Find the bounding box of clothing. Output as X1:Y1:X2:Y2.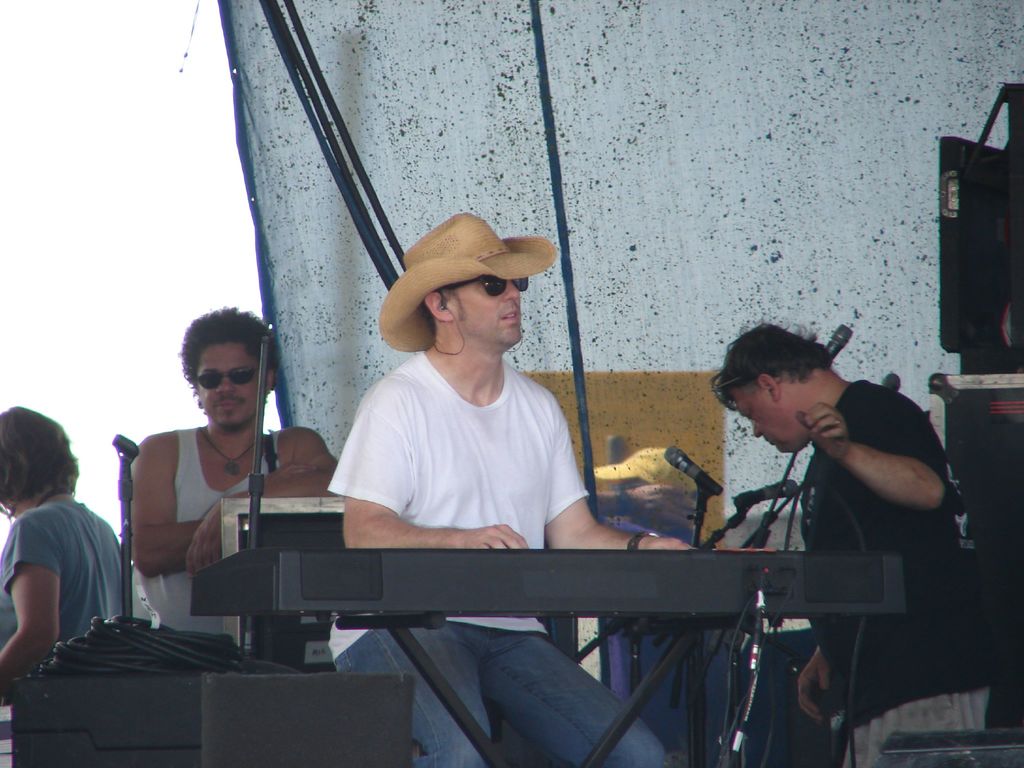
785:365:1001:767.
